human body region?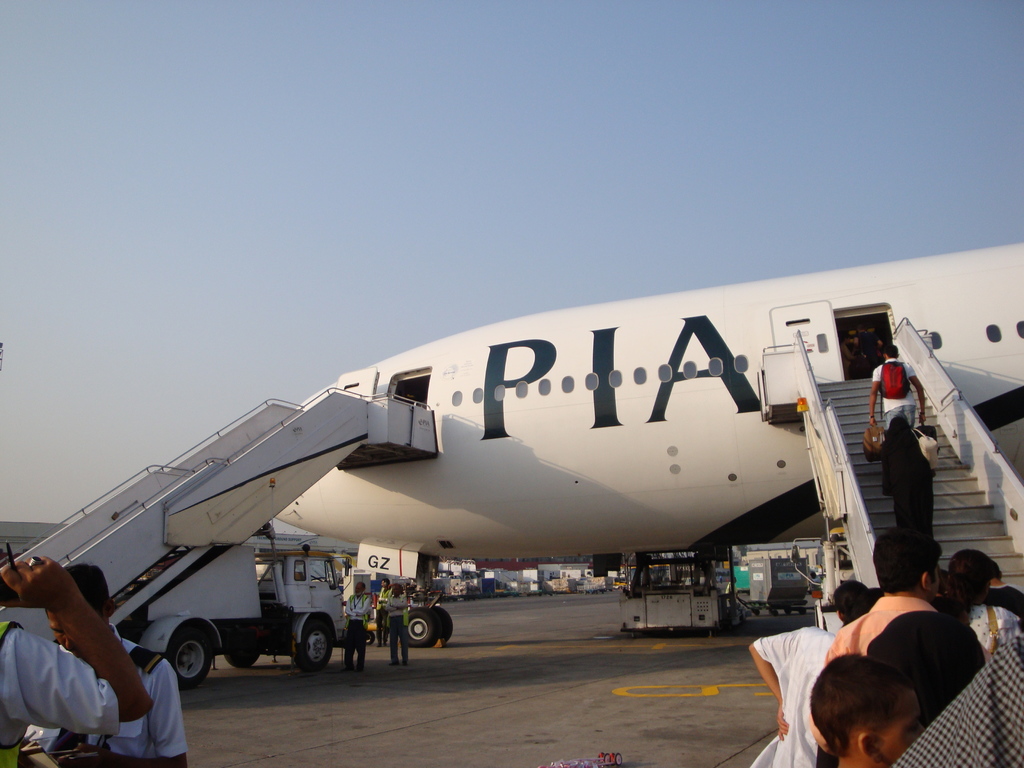
(left=371, top=586, right=393, bottom=630)
